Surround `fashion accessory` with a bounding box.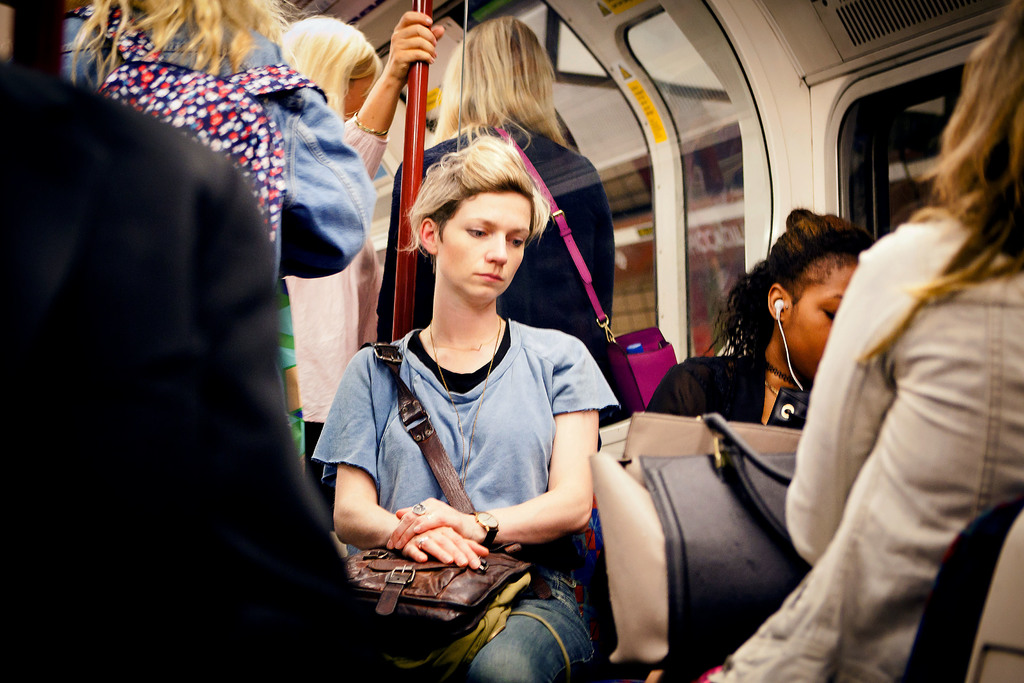
{"left": 492, "top": 124, "right": 680, "bottom": 418}.
